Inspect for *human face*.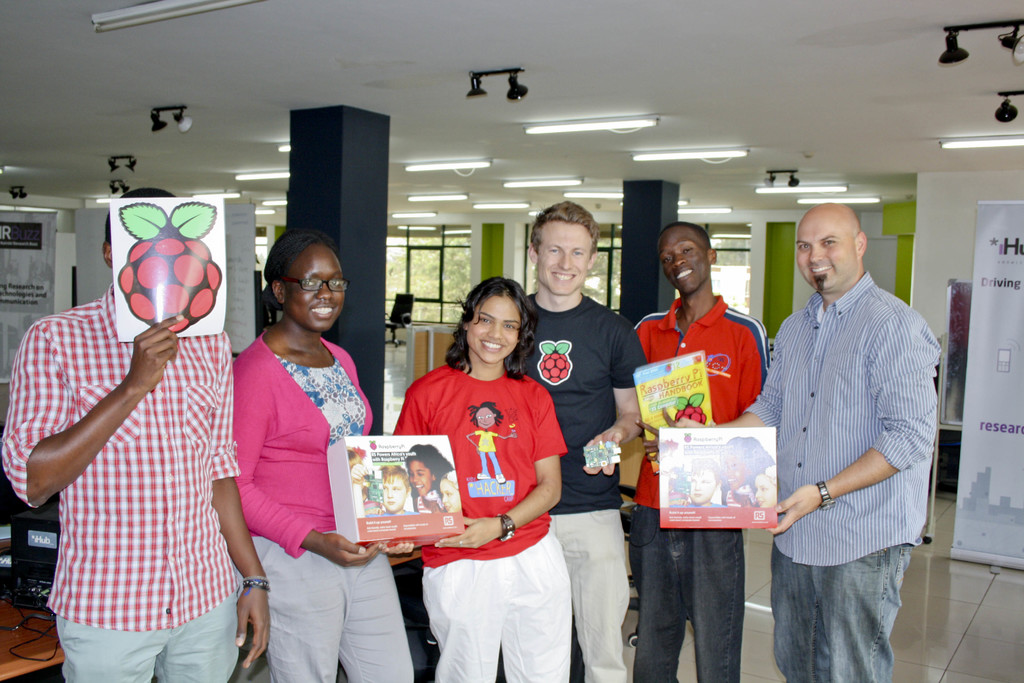
Inspection: x1=794, y1=213, x2=859, y2=295.
